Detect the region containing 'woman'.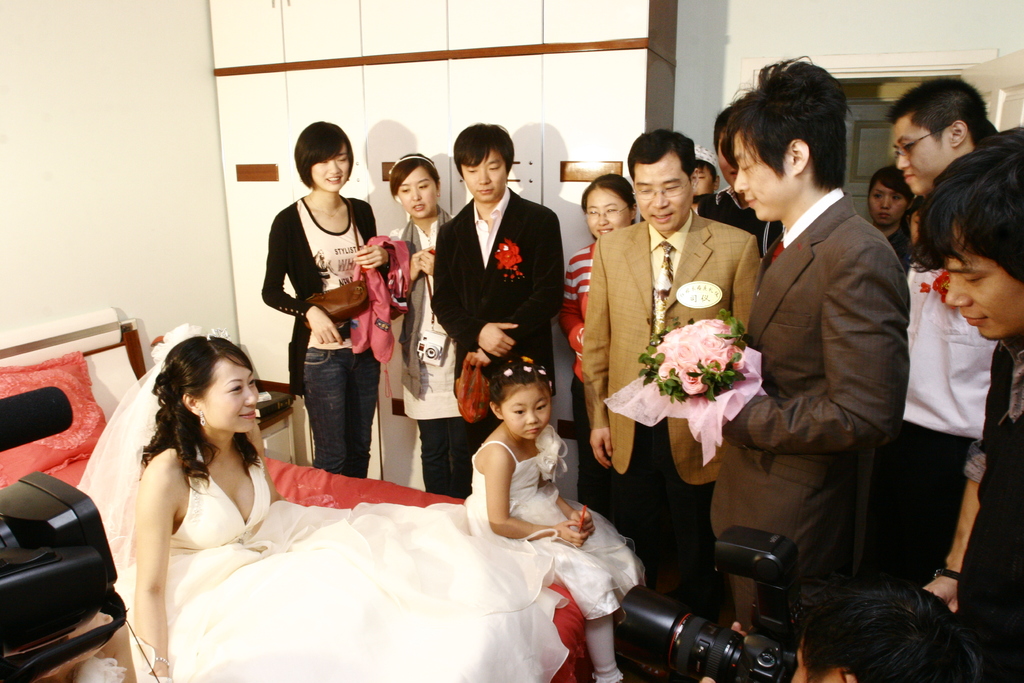
(x1=80, y1=318, x2=569, y2=682).
